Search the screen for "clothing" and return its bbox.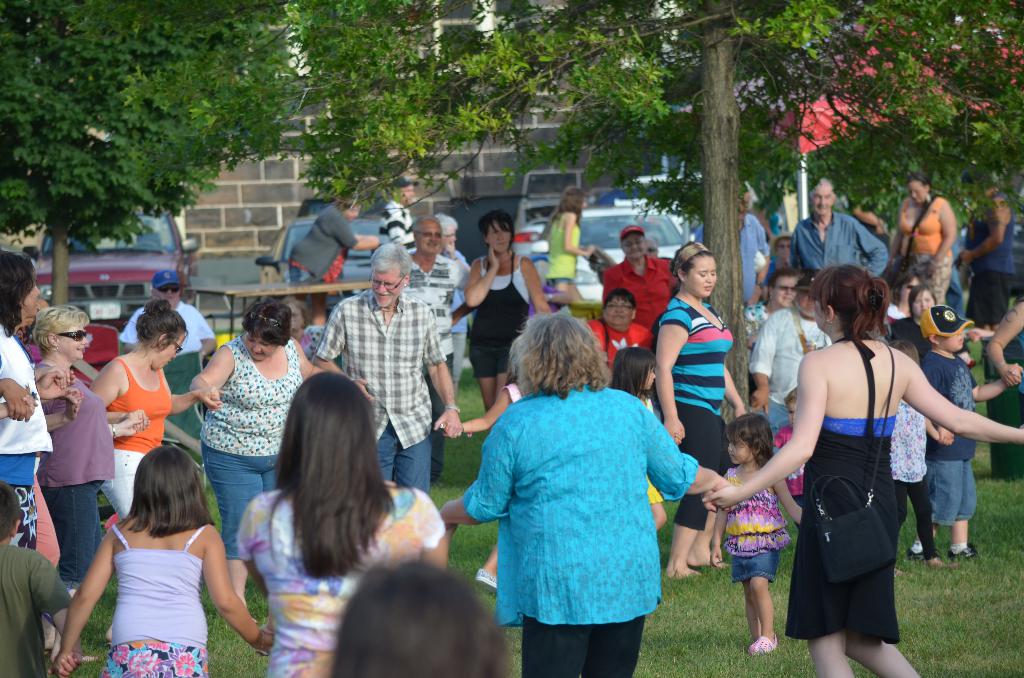
Found: bbox=[285, 201, 357, 298].
